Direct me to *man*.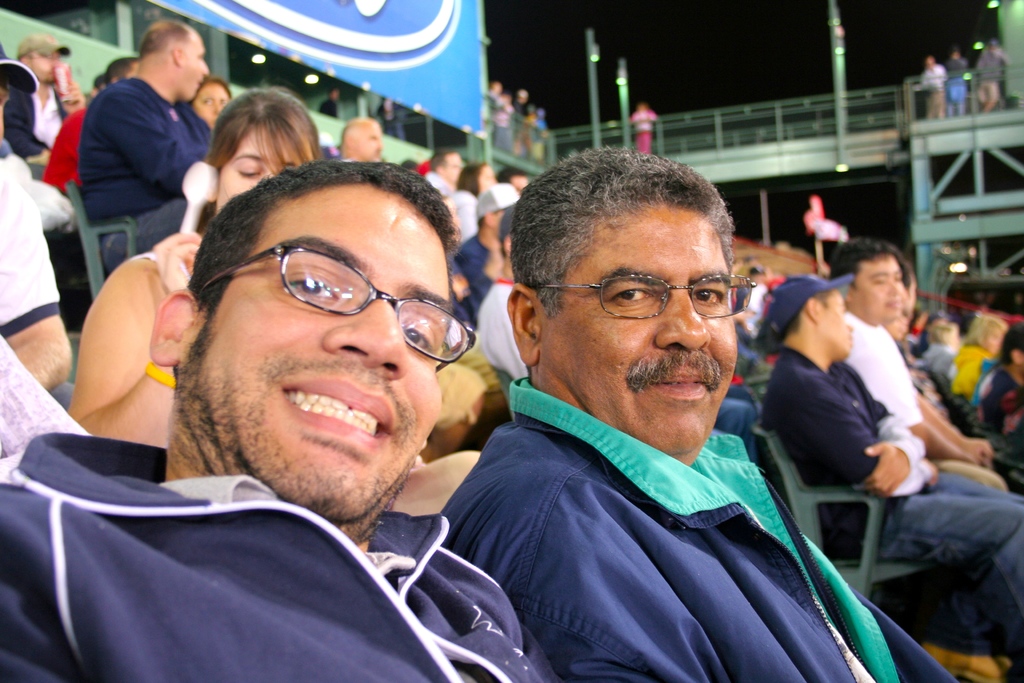
Direction: 454,181,518,270.
